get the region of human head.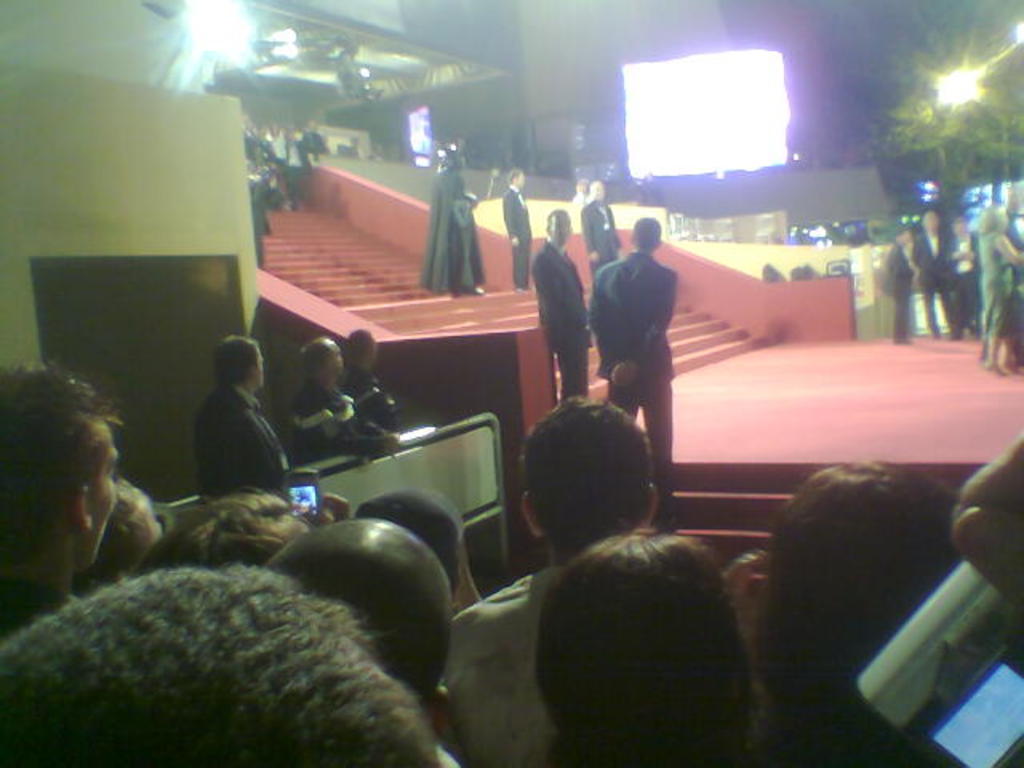
x1=154, y1=493, x2=307, y2=560.
